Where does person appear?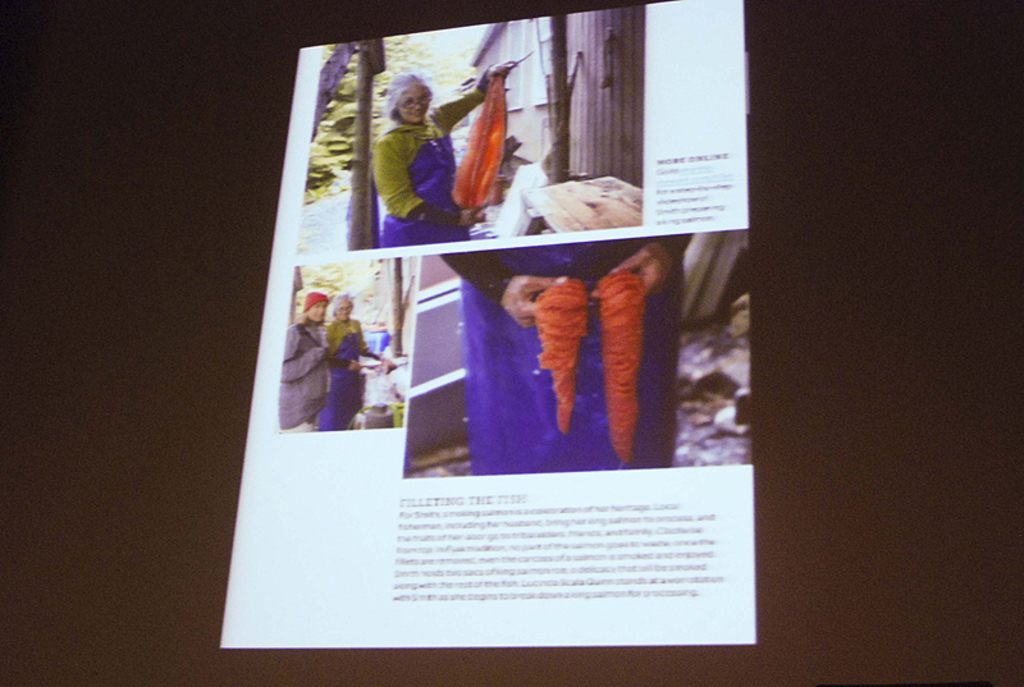
Appears at <bbox>371, 61, 475, 247</bbox>.
